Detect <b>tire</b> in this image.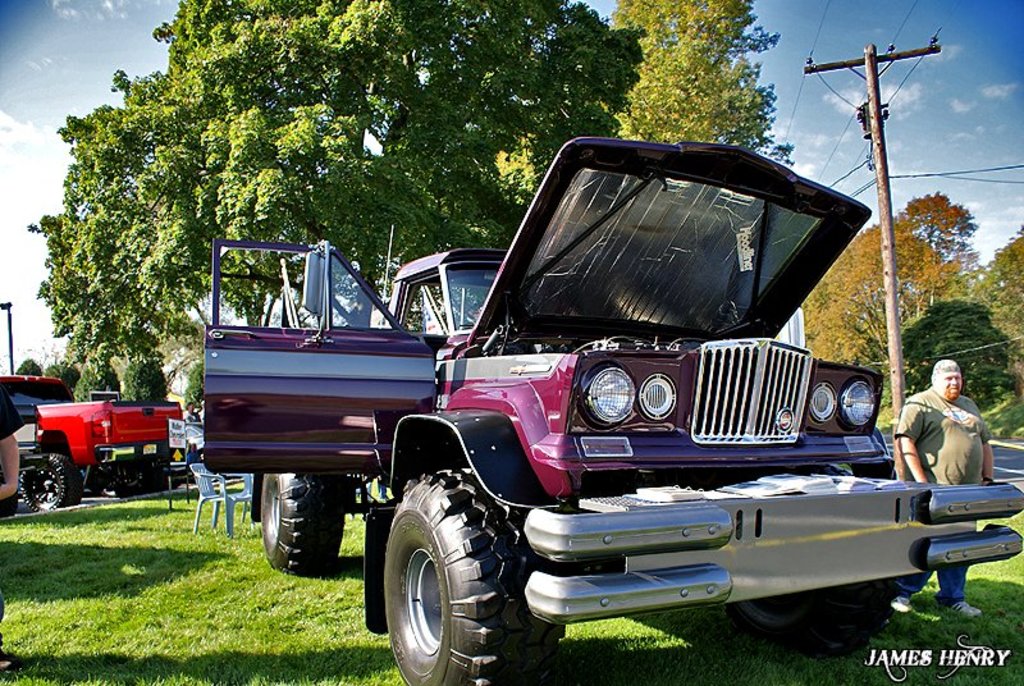
Detection: 111, 465, 148, 500.
